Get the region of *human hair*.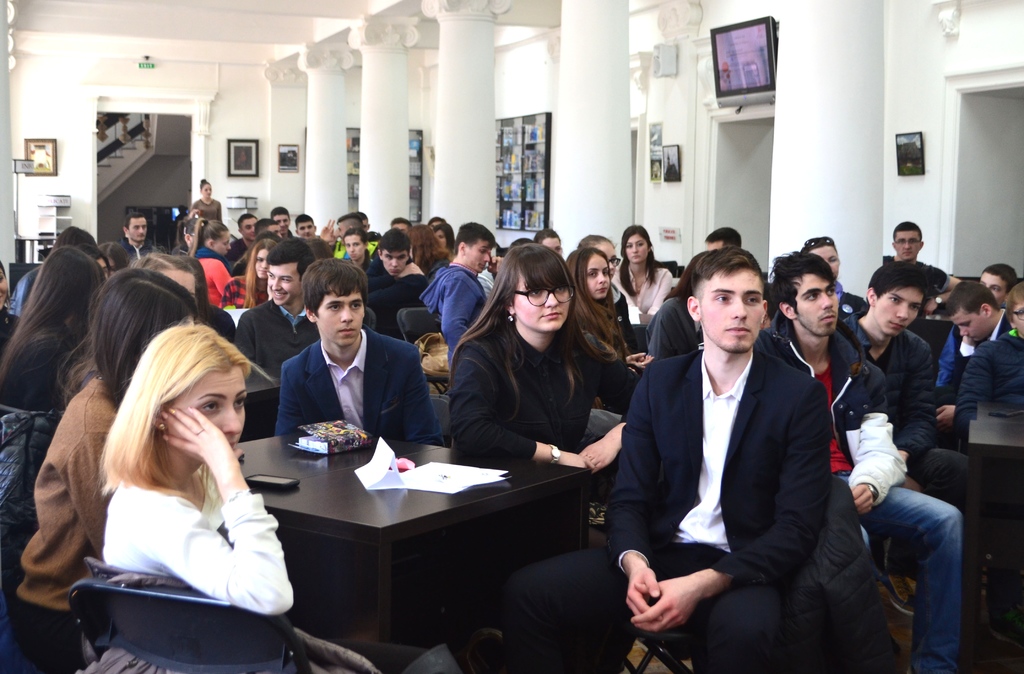
select_region(579, 234, 611, 246).
